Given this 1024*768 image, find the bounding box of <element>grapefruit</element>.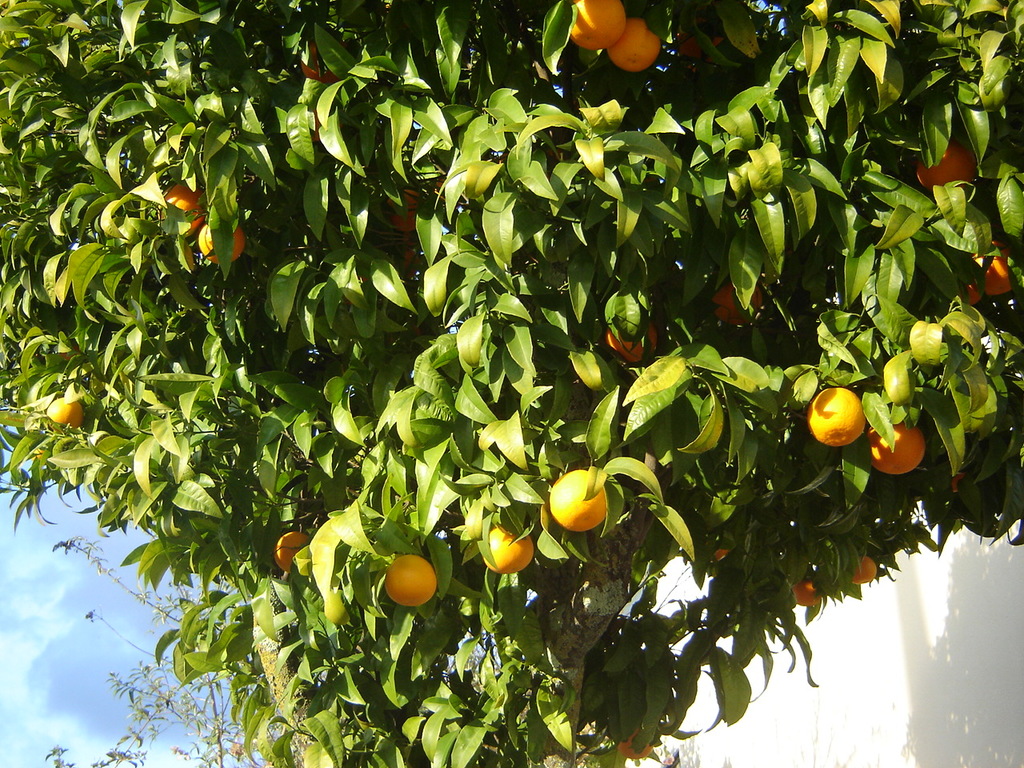
(left=385, top=551, right=438, bottom=607).
